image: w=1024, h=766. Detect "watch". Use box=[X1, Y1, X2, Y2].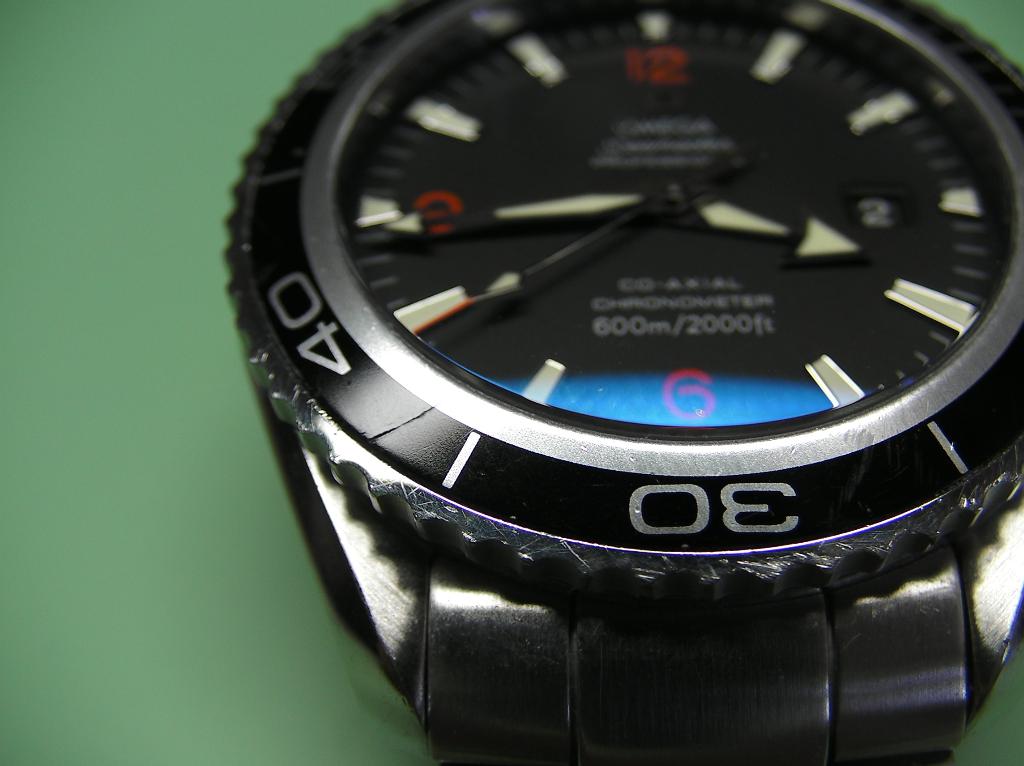
box=[227, 0, 1023, 765].
